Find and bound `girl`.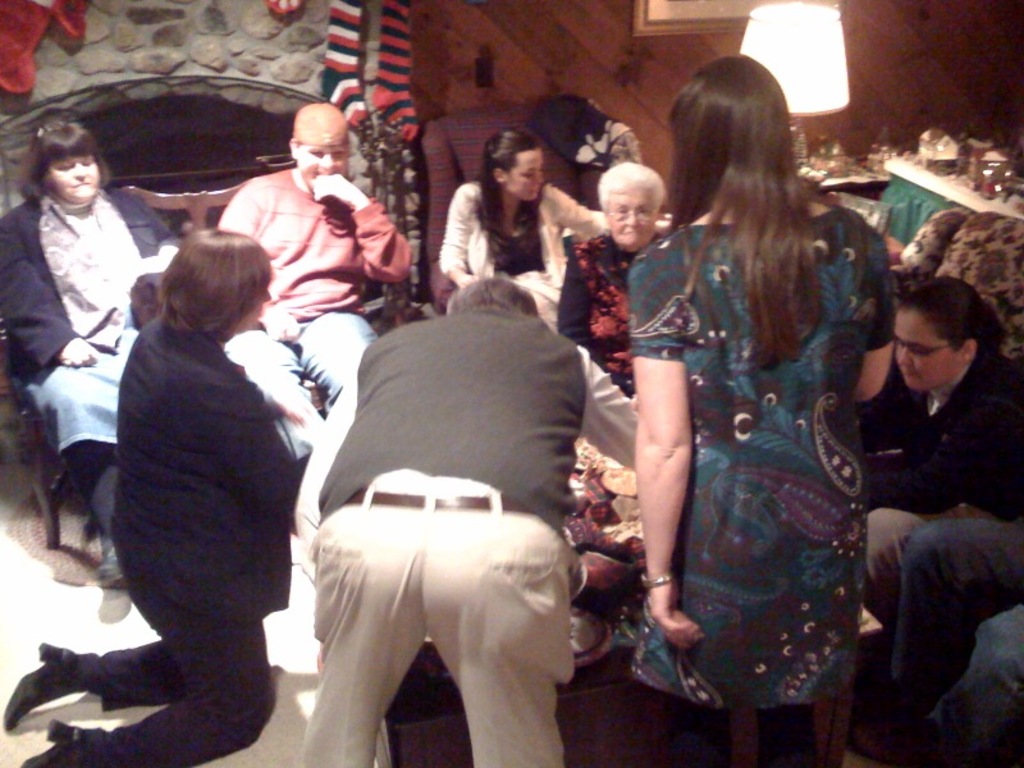
Bound: {"left": 436, "top": 125, "right": 611, "bottom": 316}.
